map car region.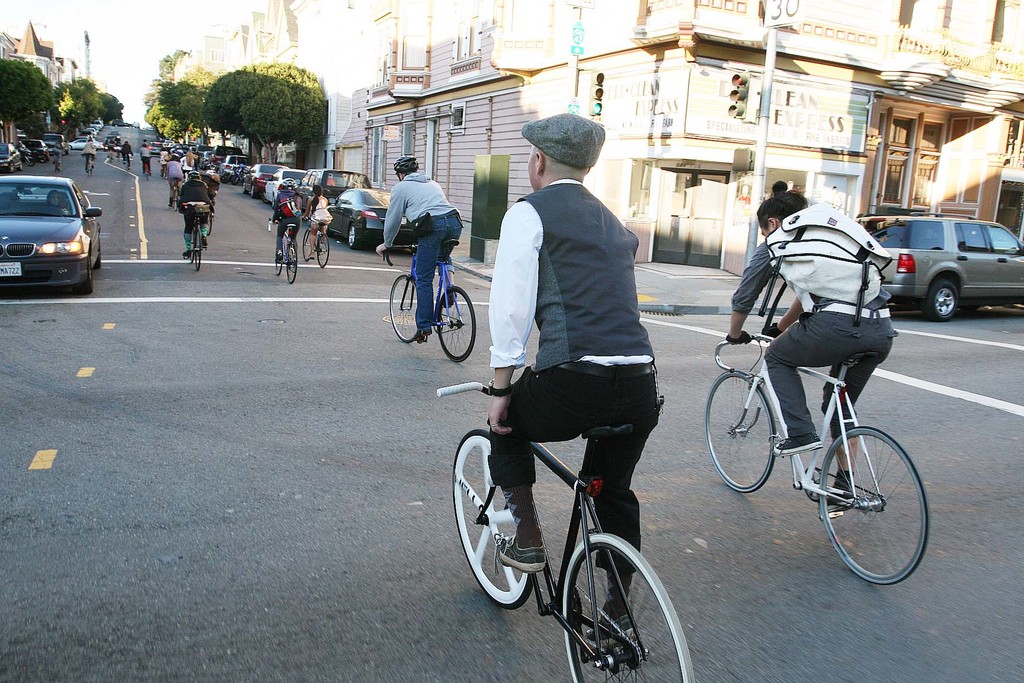
Mapped to x1=852, y1=211, x2=1023, y2=321.
